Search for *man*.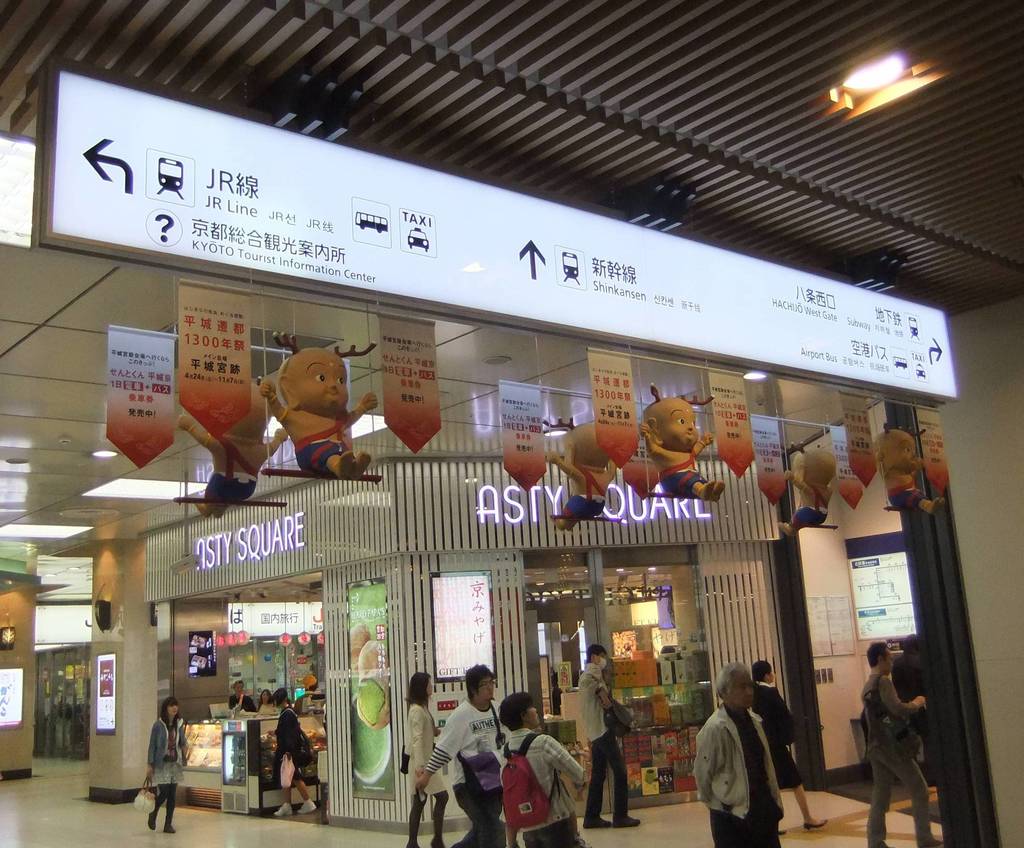
Found at {"x1": 230, "y1": 680, "x2": 255, "y2": 714}.
